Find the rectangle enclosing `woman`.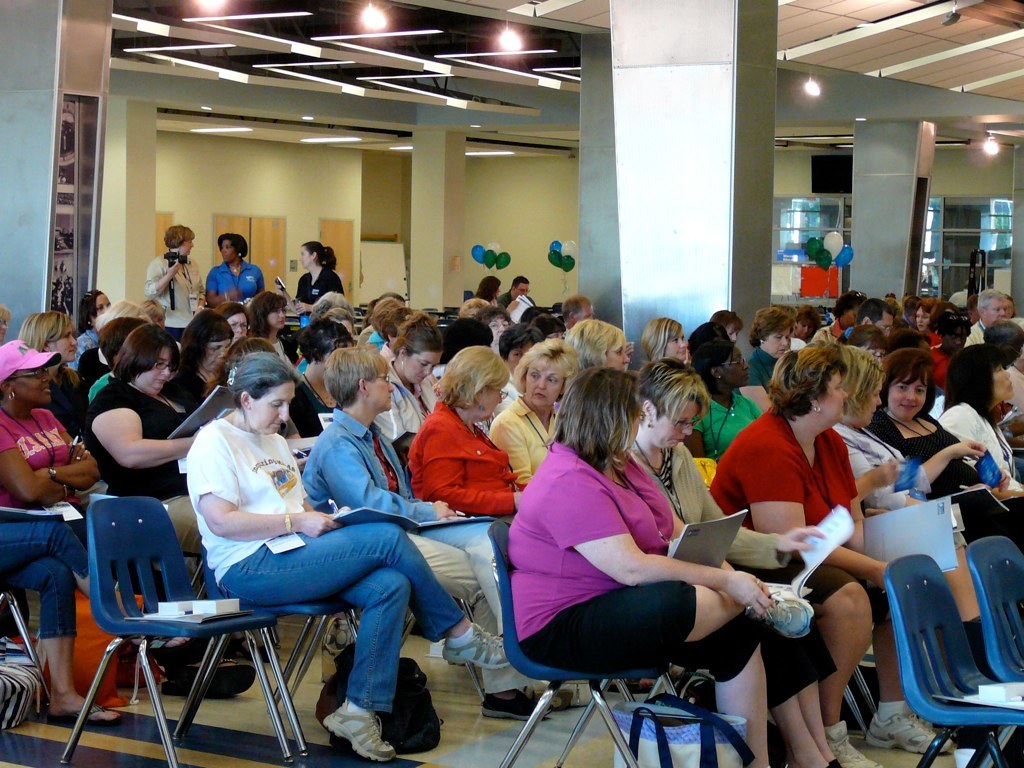
227, 308, 256, 352.
